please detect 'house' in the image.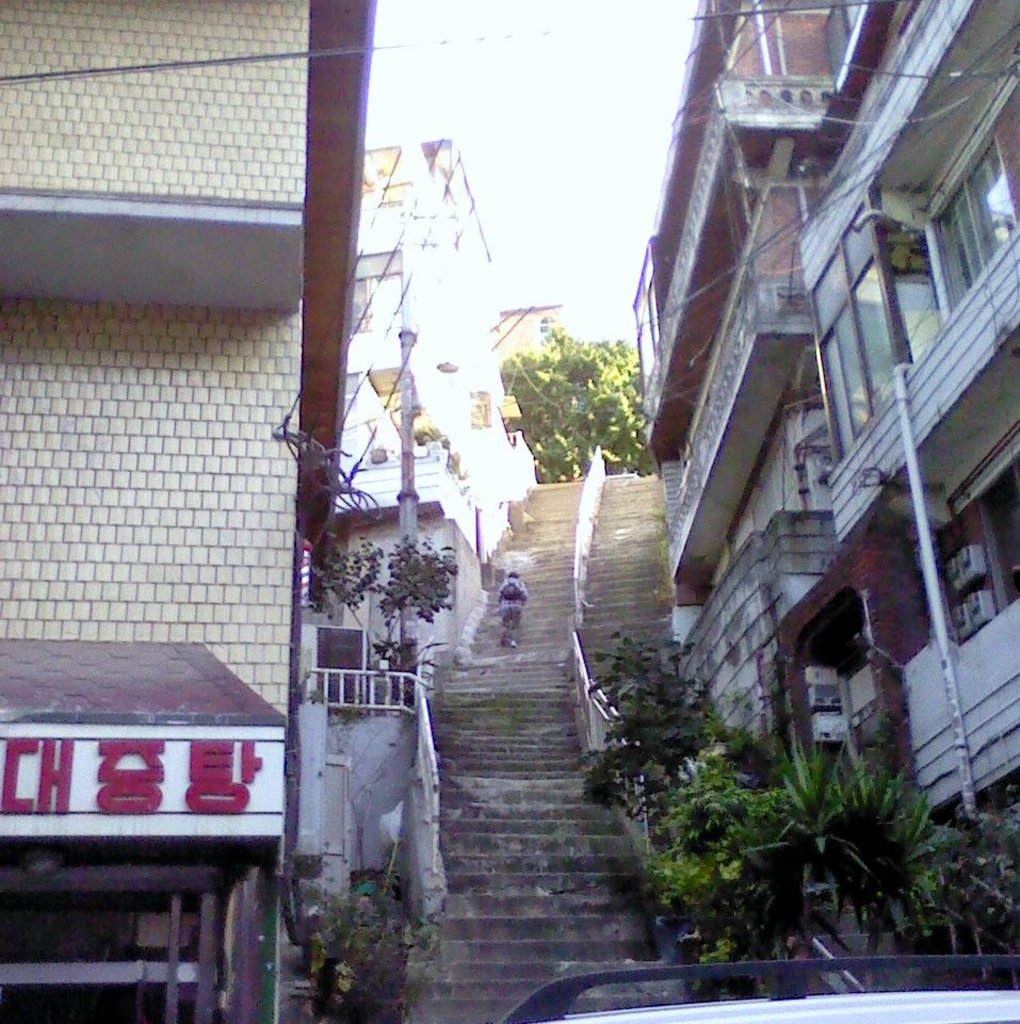
Rect(323, 134, 536, 698).
